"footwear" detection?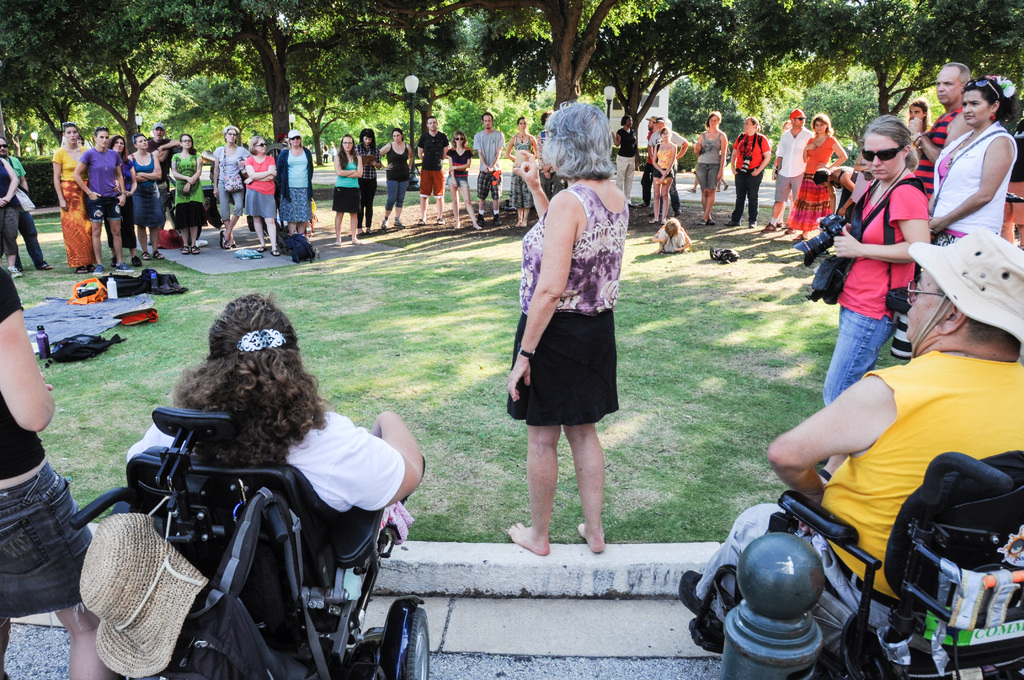
bbox(476, 211, 485, 226)
